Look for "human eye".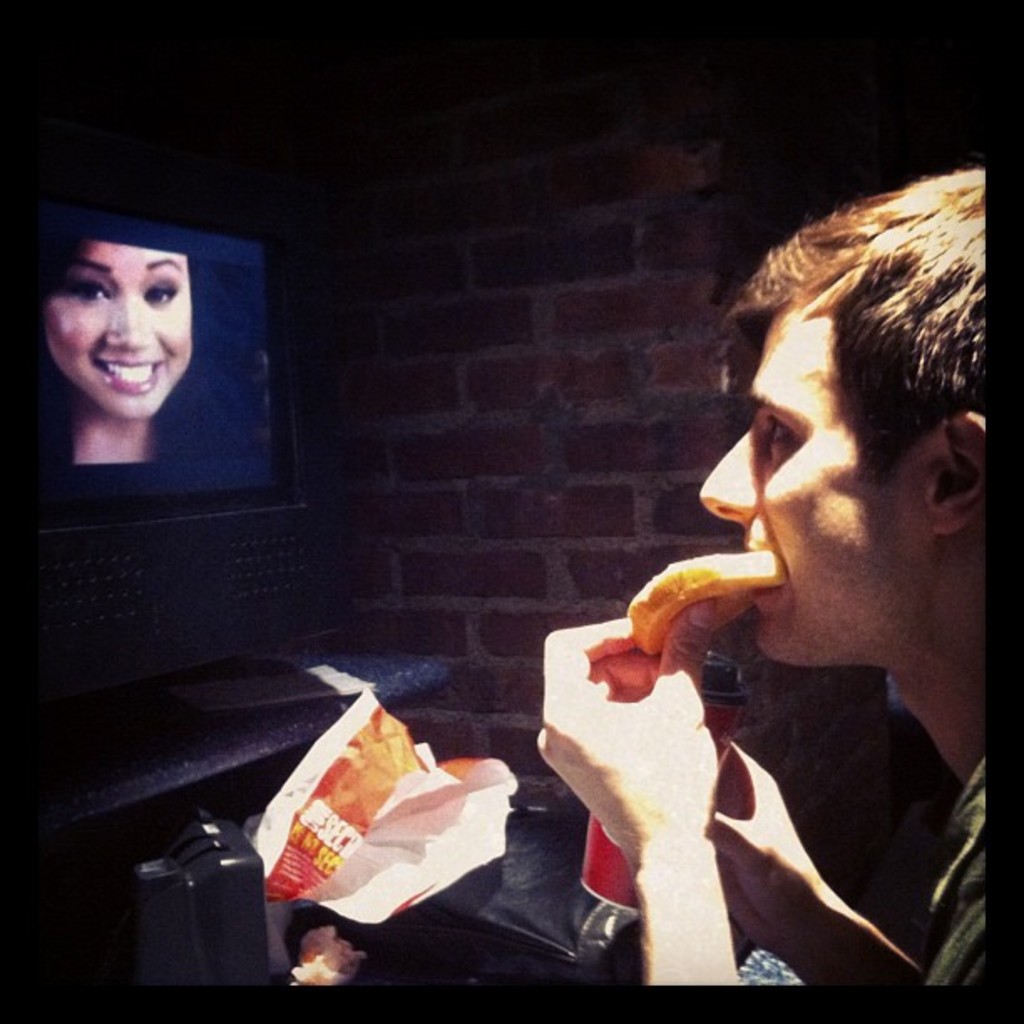
Found: box=[763, 417, 808, 458].
